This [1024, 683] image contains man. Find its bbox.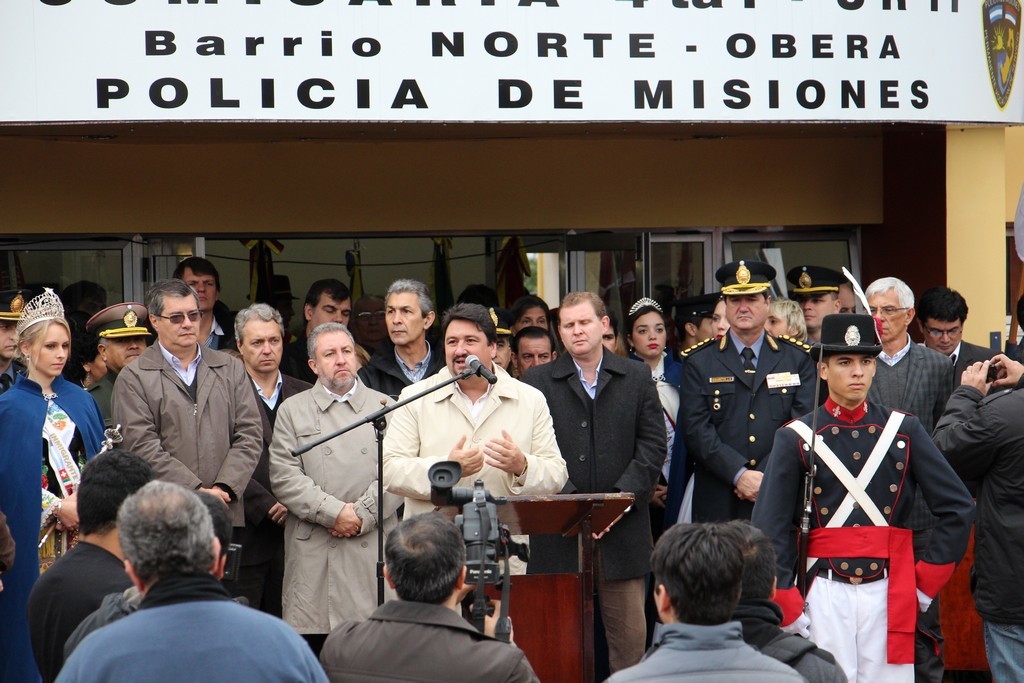
[0,286,28,403].
